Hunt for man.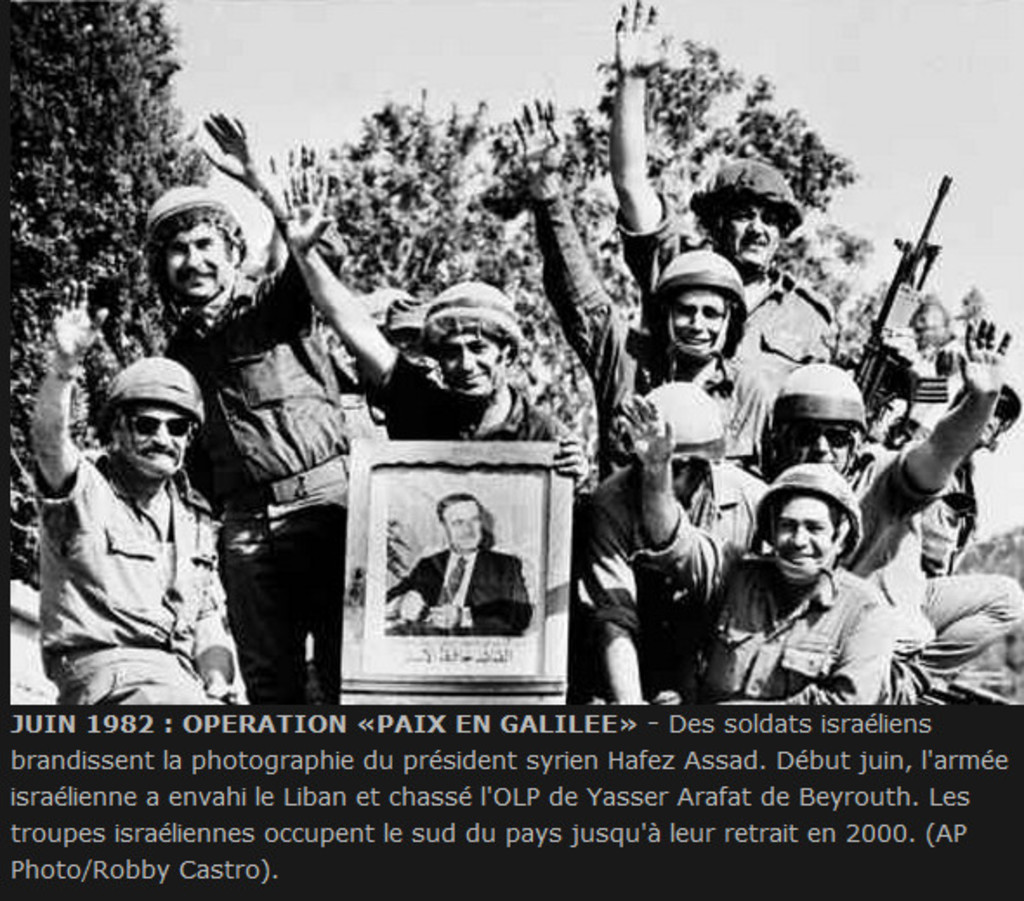
Hunted down at [left=380, top=488, right=535, bottom=651].
